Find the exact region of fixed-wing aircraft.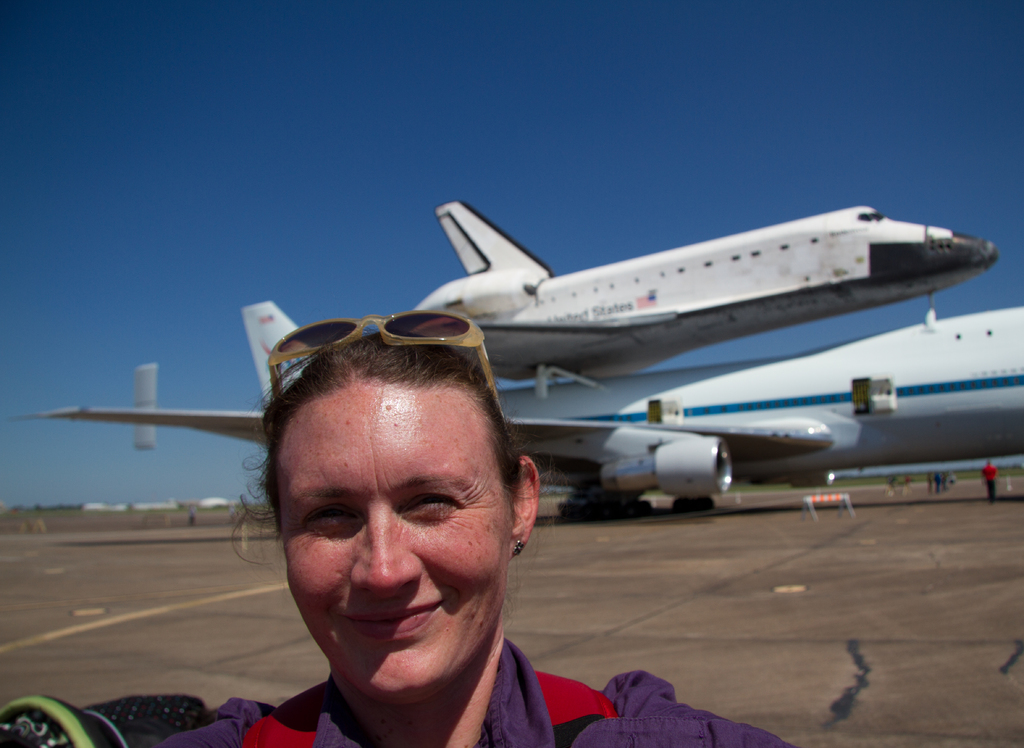
Exact region: [412, 194, 1005, 383].
